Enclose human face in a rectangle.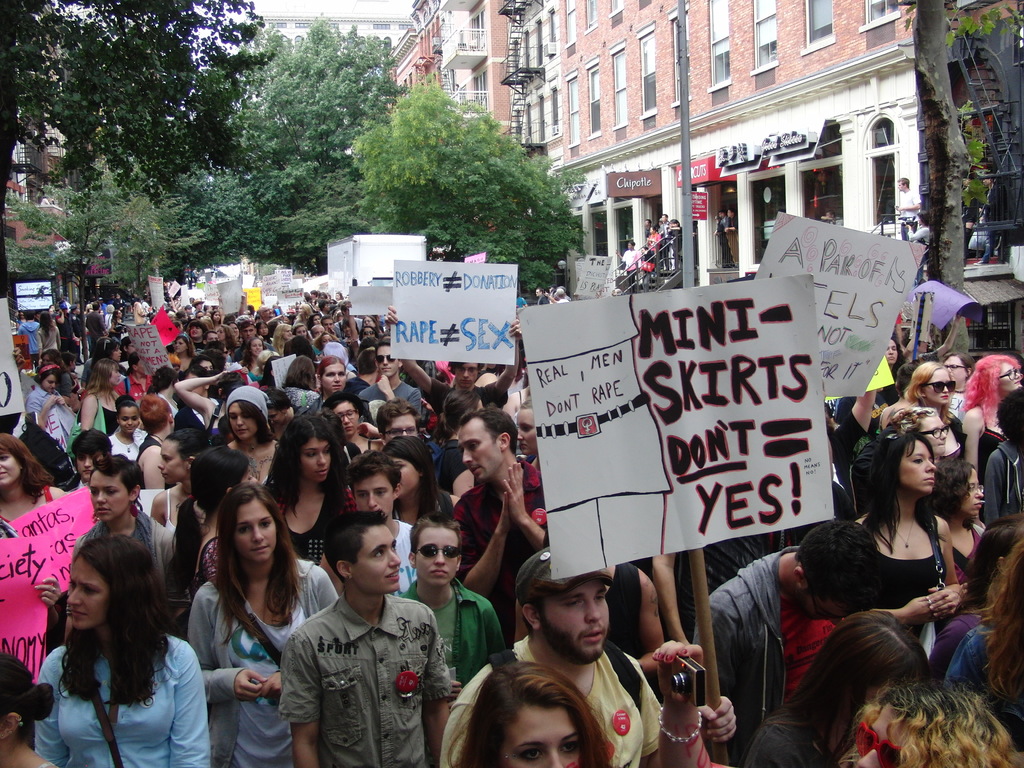
[0, 451, 24, 488].
